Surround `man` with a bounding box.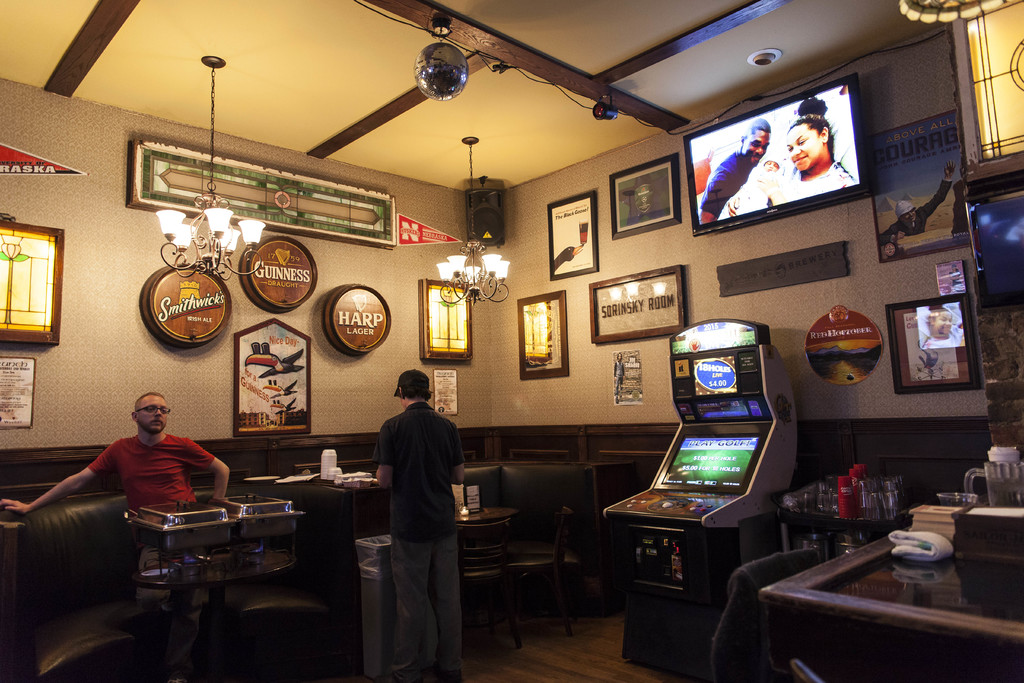
bbox(694, 115, 774, 219).
